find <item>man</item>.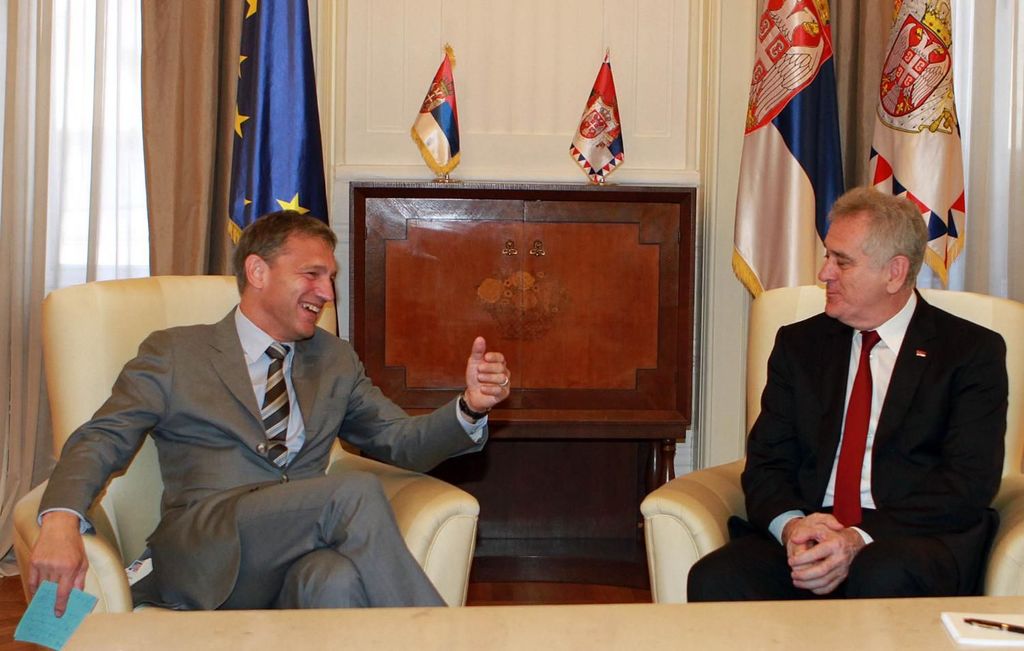
locate(16, 218, 484, 624).
